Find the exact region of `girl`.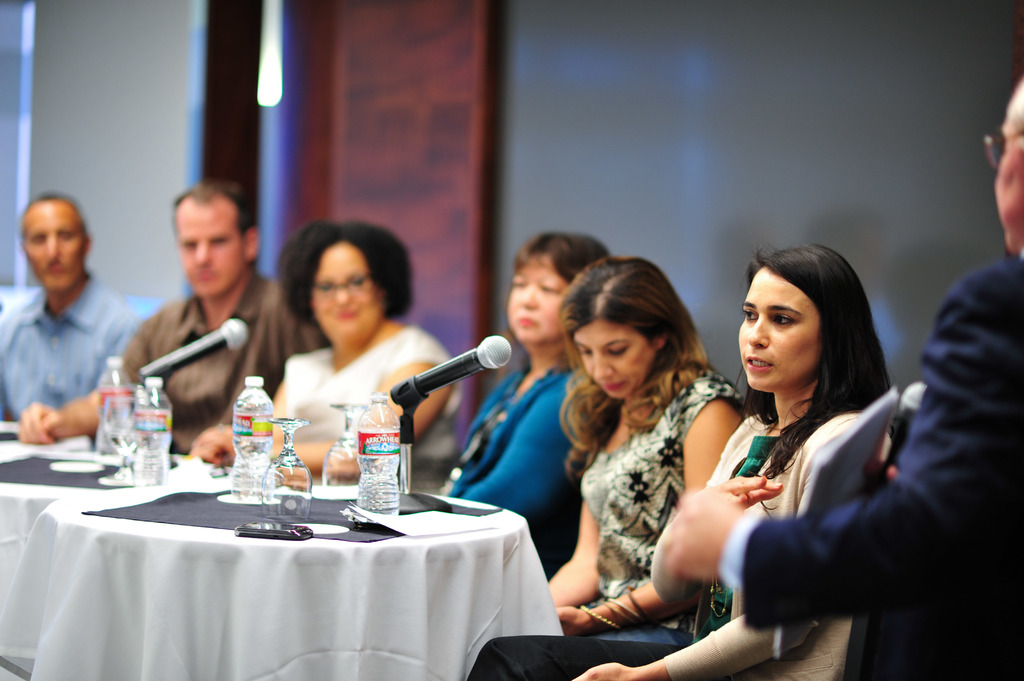
Exact region: rect(463, 243, 891, 680).
